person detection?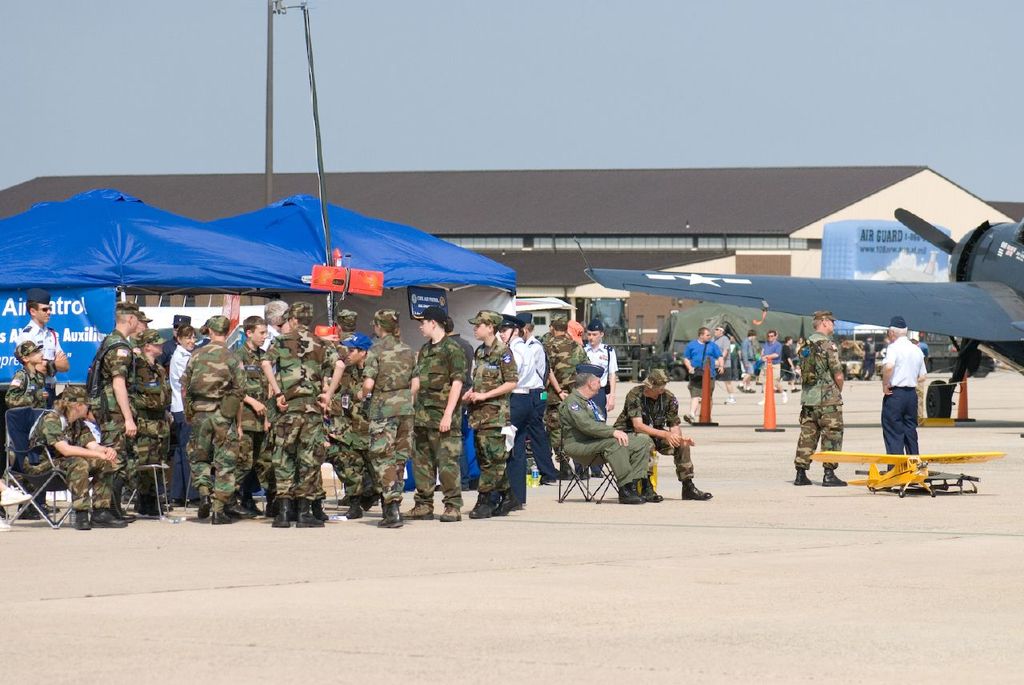
(x1=778, y1=331, x2=805, y2=390)
